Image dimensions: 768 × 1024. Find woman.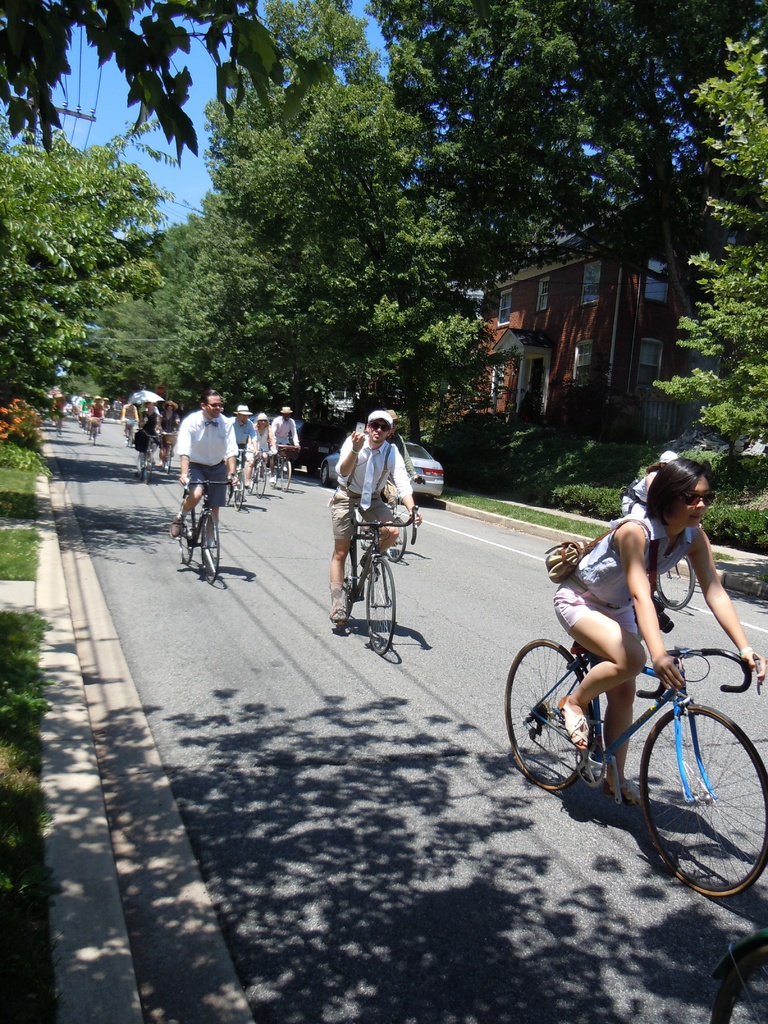
(133, 405, 161, 460).
